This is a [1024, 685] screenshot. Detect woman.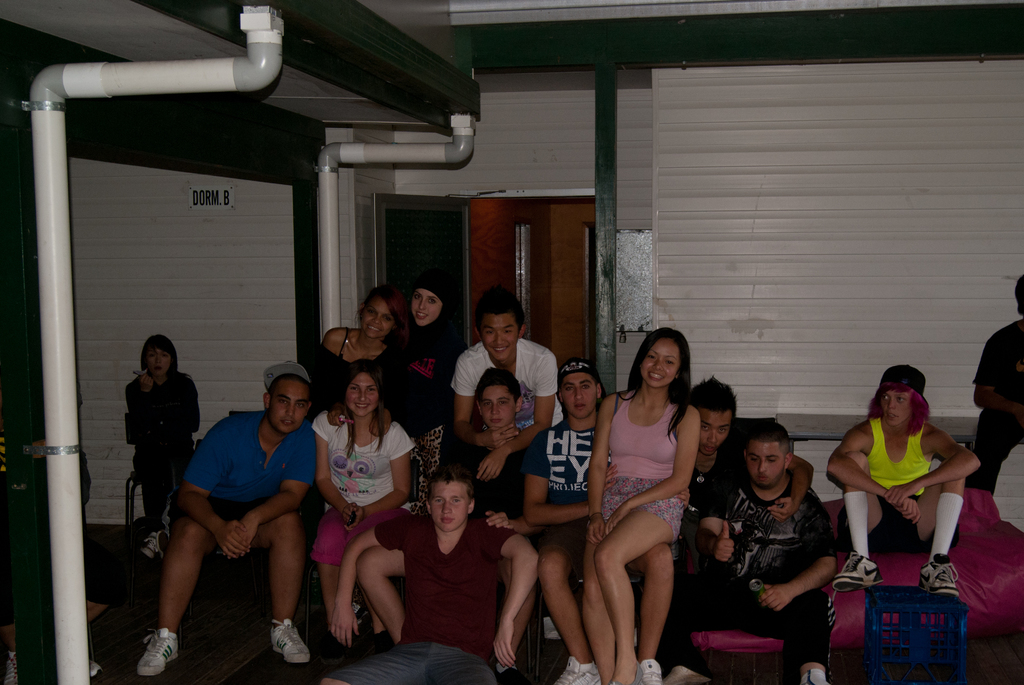
{"left": 442, "top": 368, "right": 531, "bottom": 533}.
